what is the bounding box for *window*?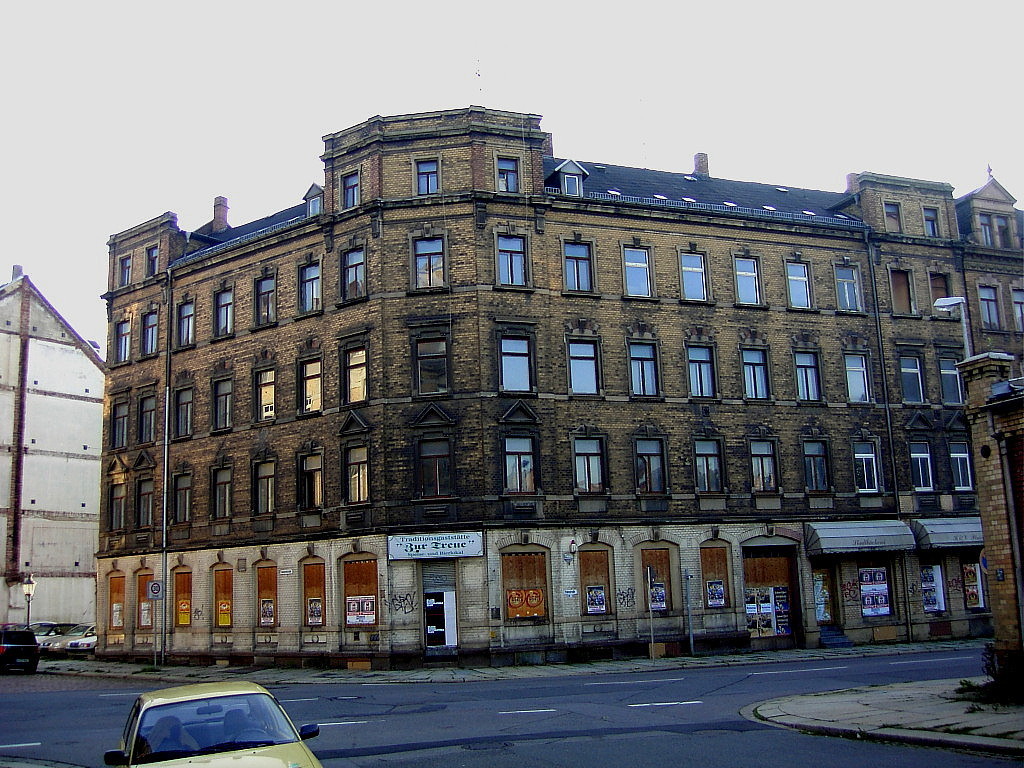
[162, 372, 203, 446].
